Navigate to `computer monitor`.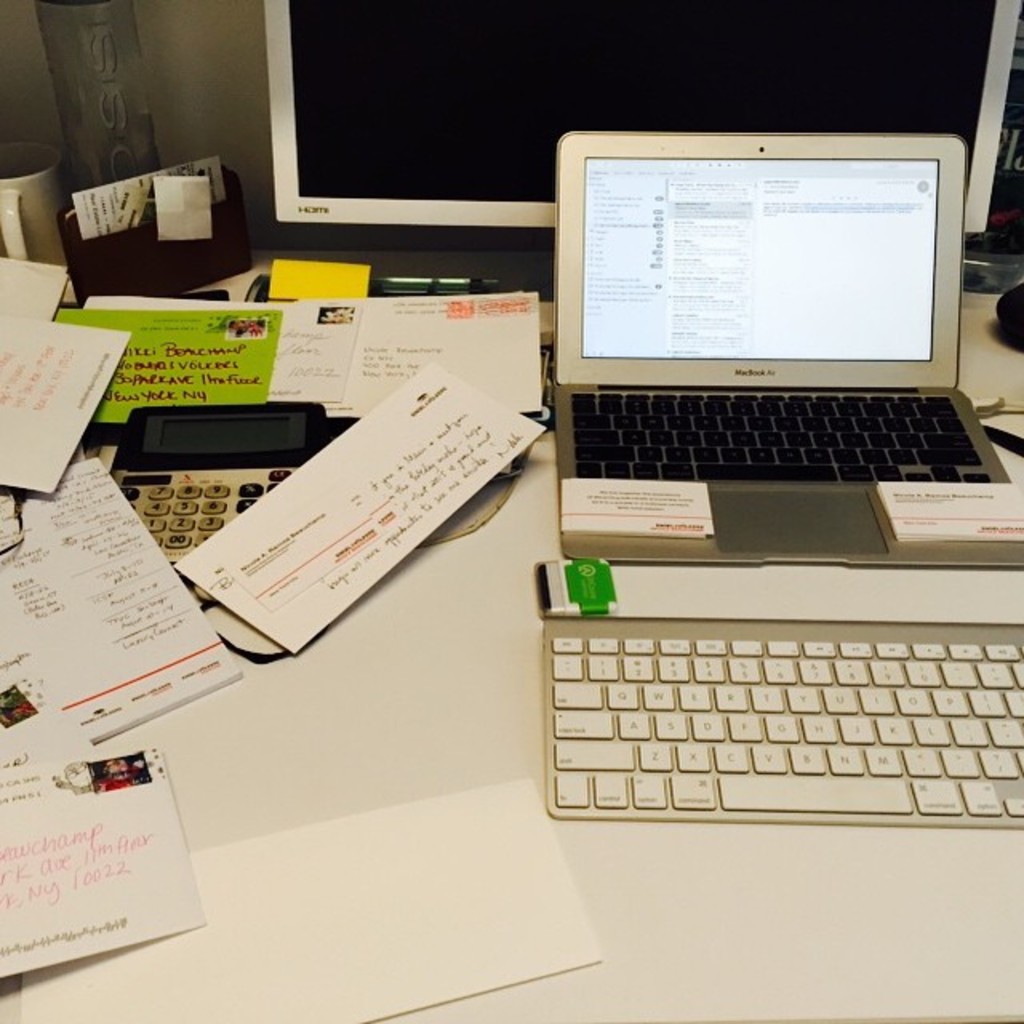
Navigation target: {"x1": 248, "y1": 0, "x2": 1010, "y2": 250}.
